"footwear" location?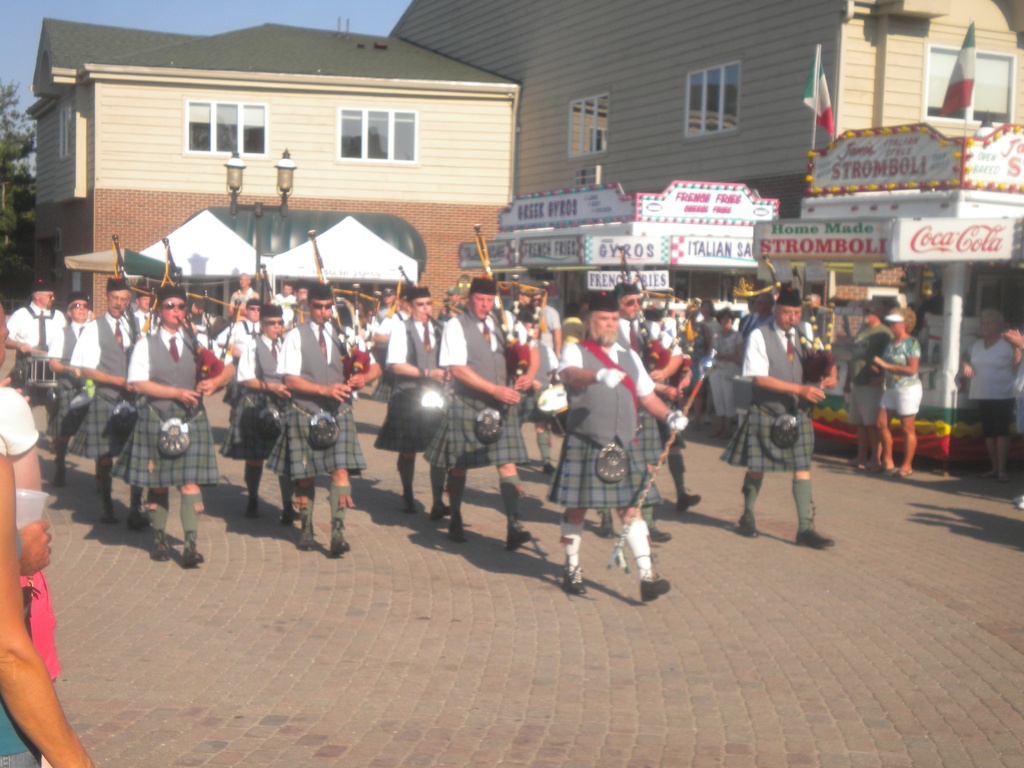
[506,520,532,553]
